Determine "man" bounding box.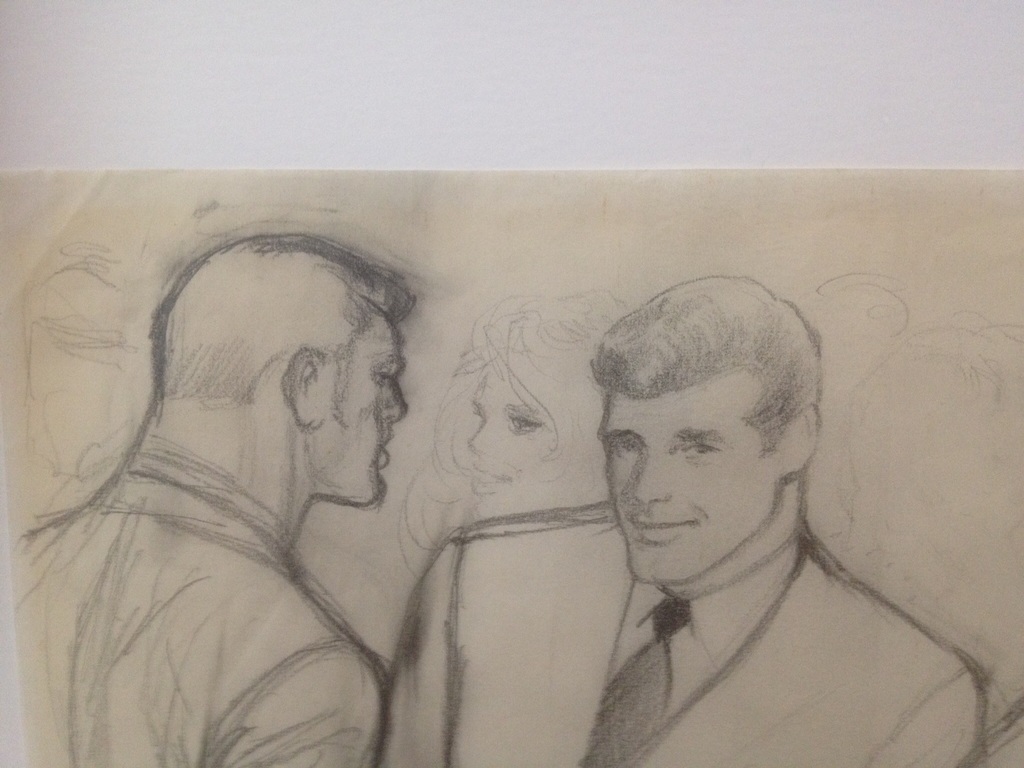
Determined: locate(12, 227, 420, 767).
